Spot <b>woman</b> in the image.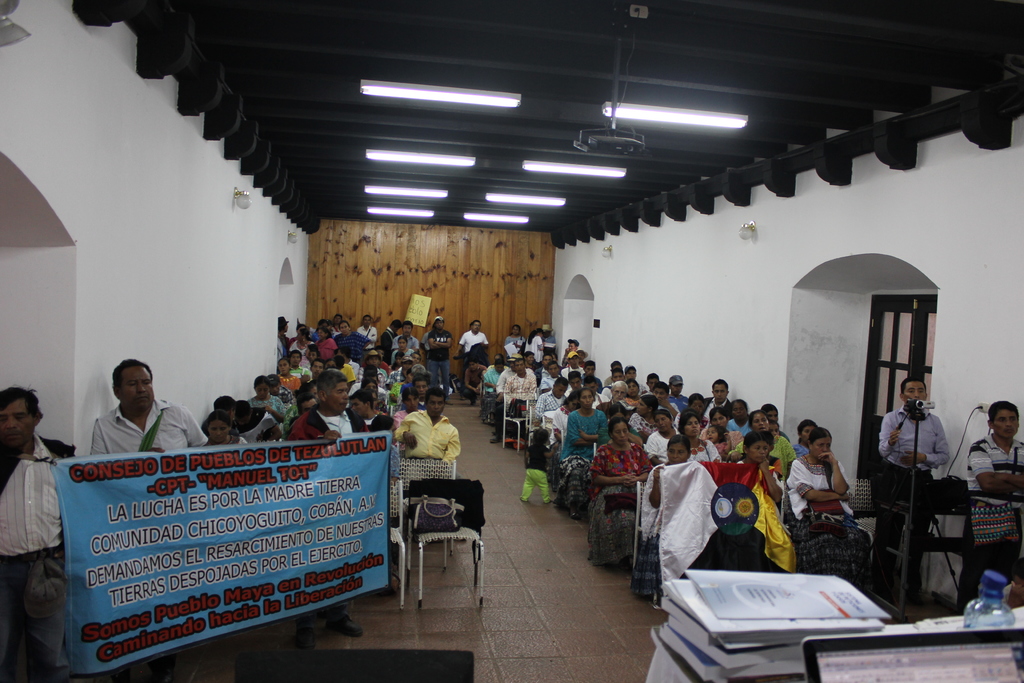
<b>woman</b> found at region(392, 334, 412, 363).
